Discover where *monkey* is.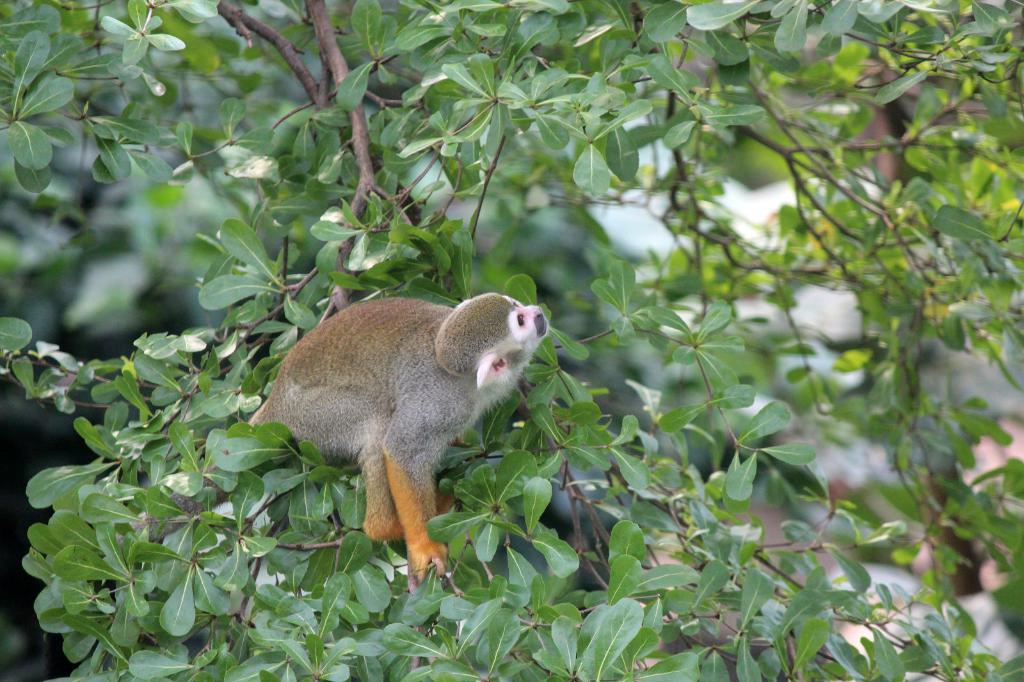
Discovered at [248, 289, 548, 587].
